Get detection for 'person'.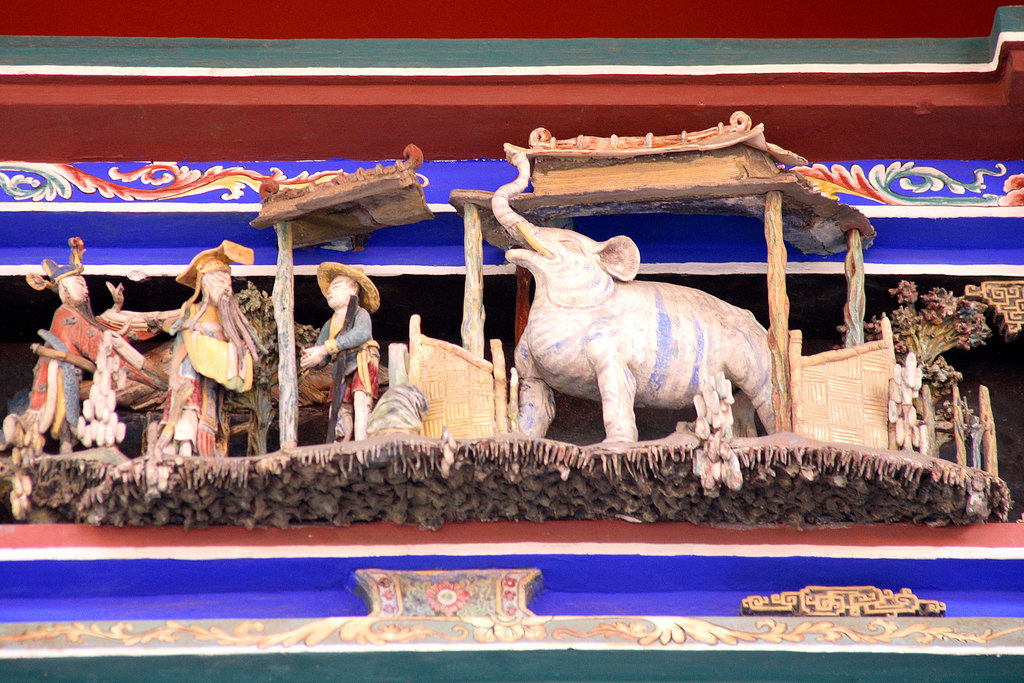
Detection: (97,261,255,463).
